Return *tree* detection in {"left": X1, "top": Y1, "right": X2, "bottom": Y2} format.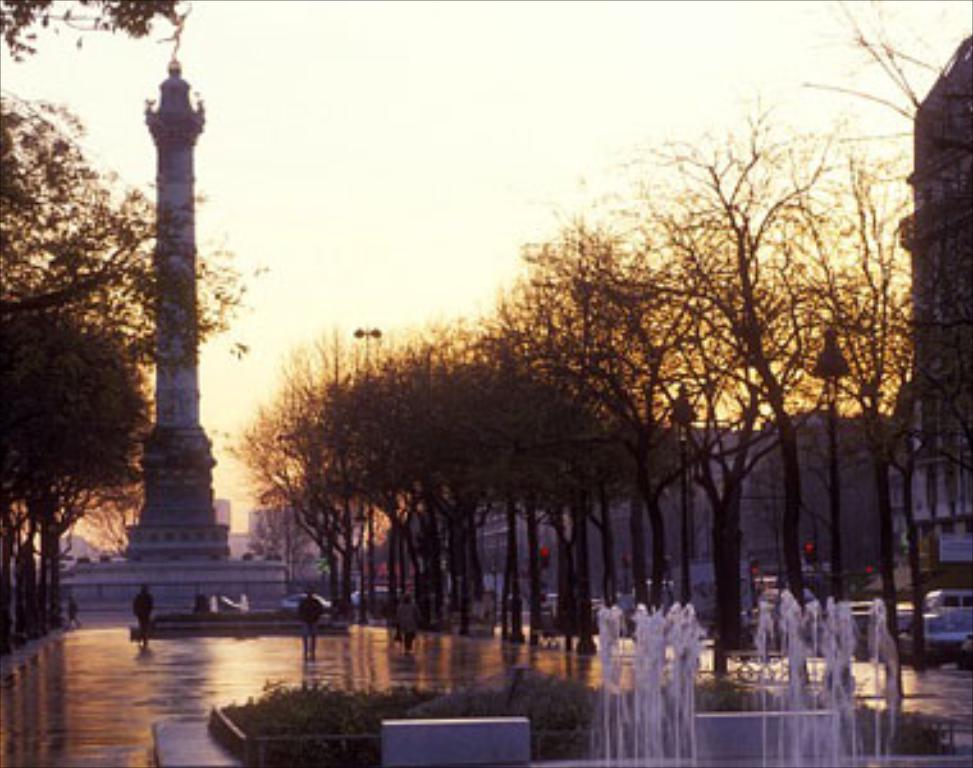
{"left": 571, "top": 64, "right": 912, "bottom": 640}.
